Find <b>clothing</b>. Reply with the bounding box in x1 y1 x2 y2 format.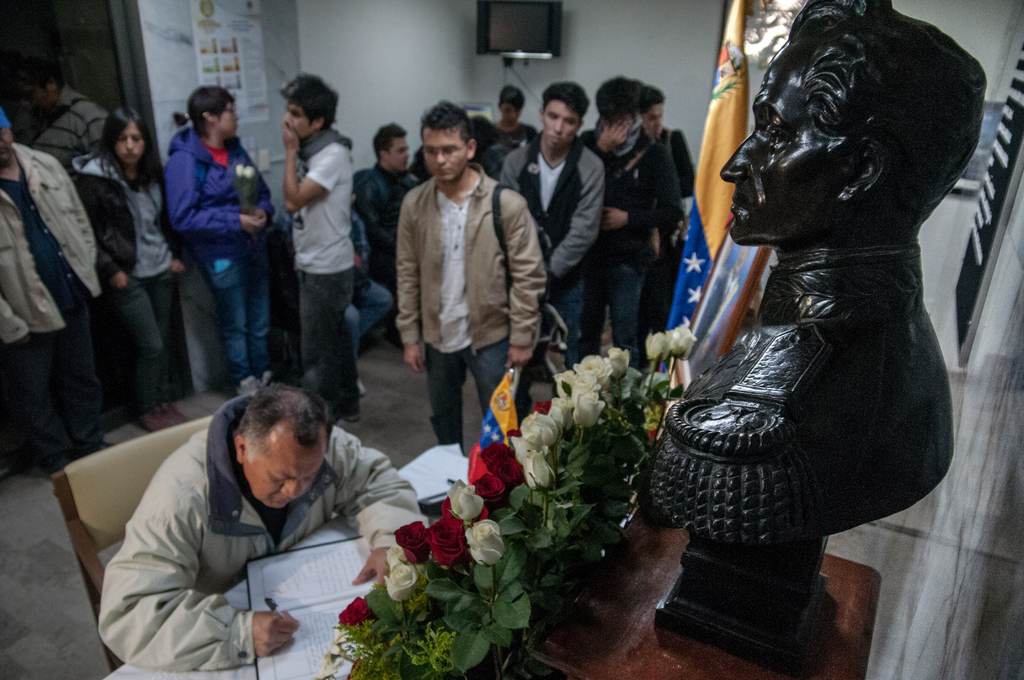
0 152 118 433.
